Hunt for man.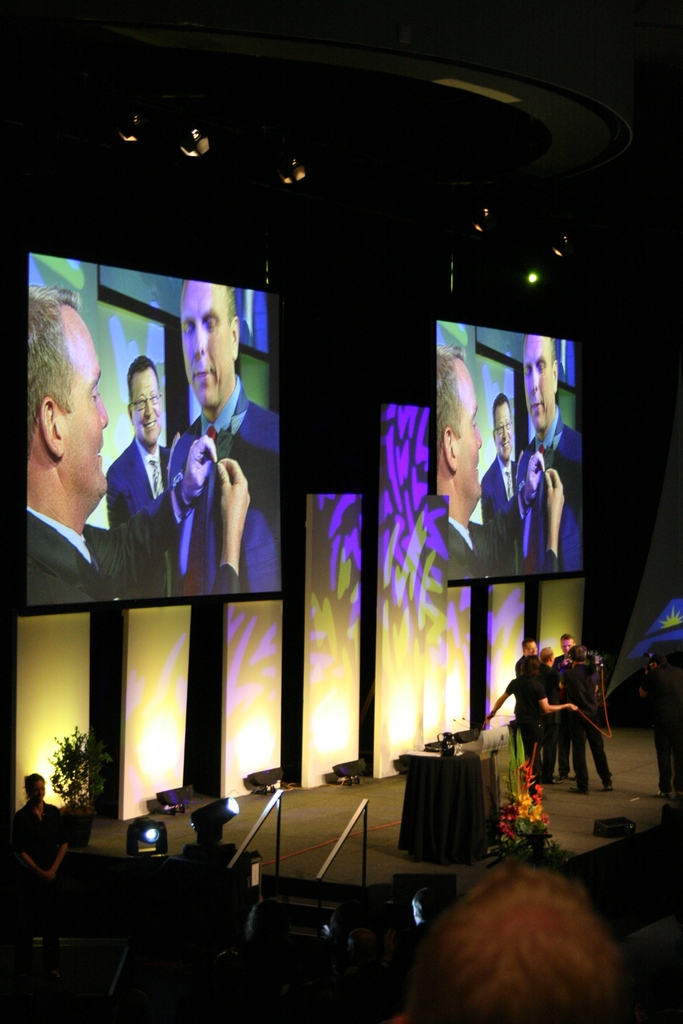
Hunted down at {"left": 99, "top": 363, "right": 171, "bottom": 554}.
